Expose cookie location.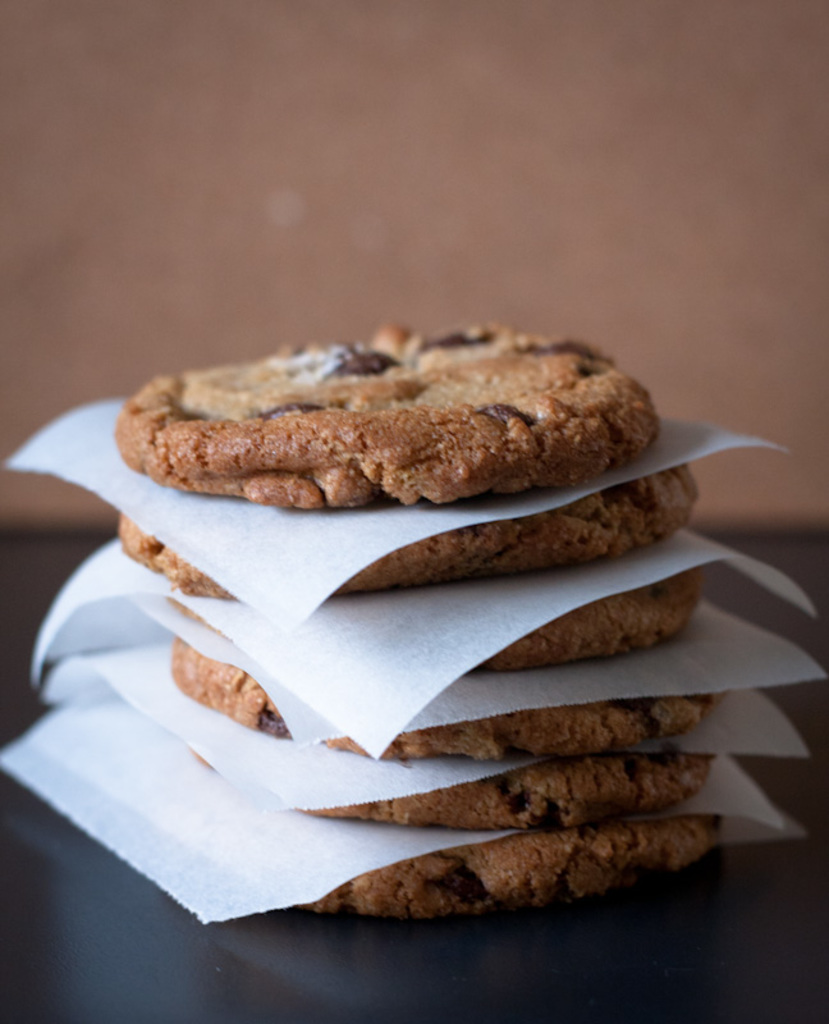
Exposed at <bbox>114, 461, 702, 590</bbox>.
